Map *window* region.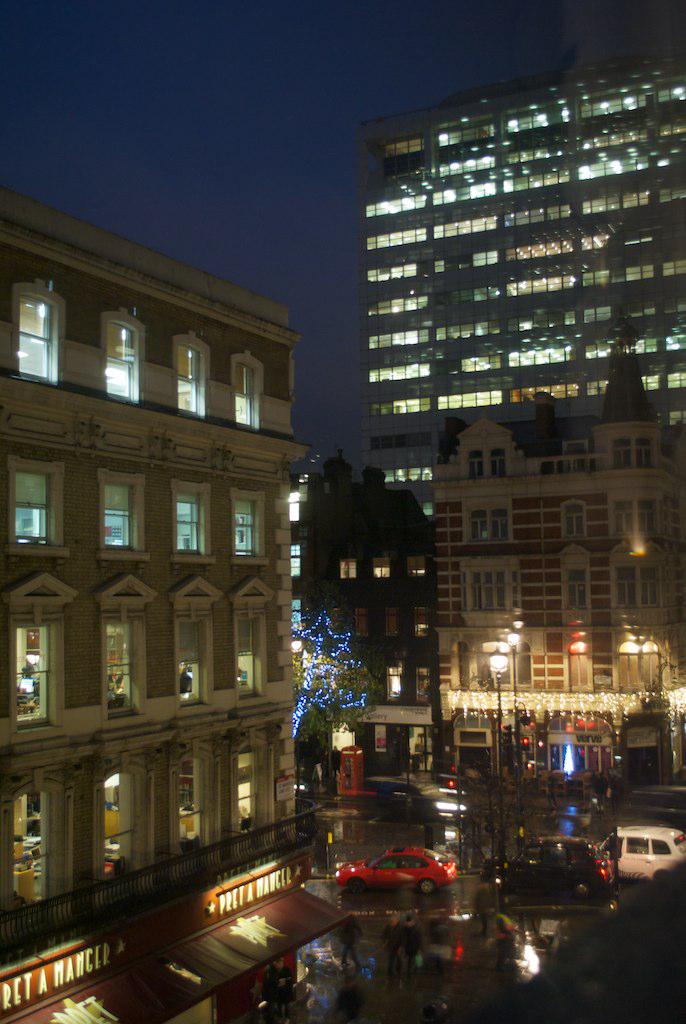
Mapped to 0:572:81:737.
